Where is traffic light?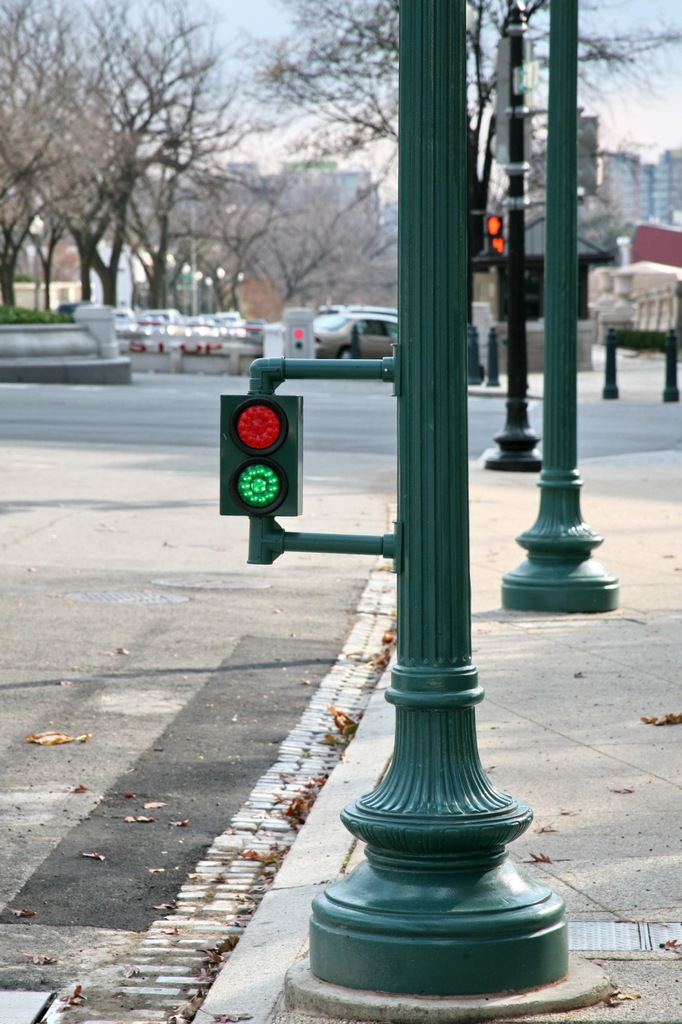
<box>218,394,304,518</box>.
